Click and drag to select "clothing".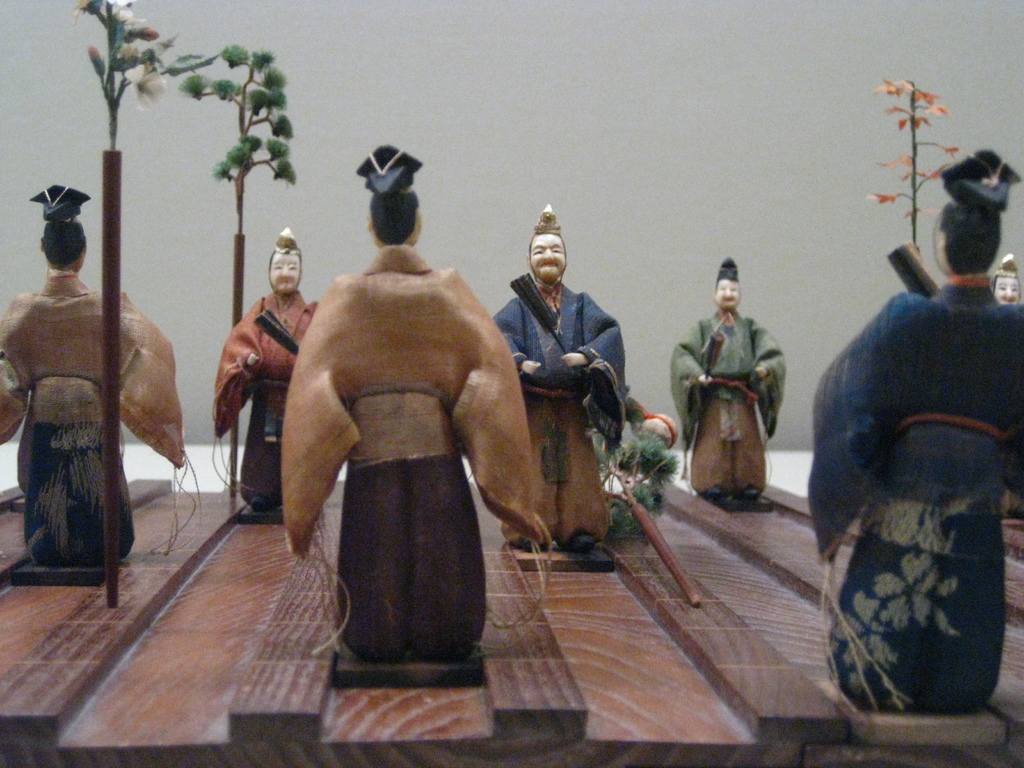
Selection: box=[239, 246, 552, 670].
